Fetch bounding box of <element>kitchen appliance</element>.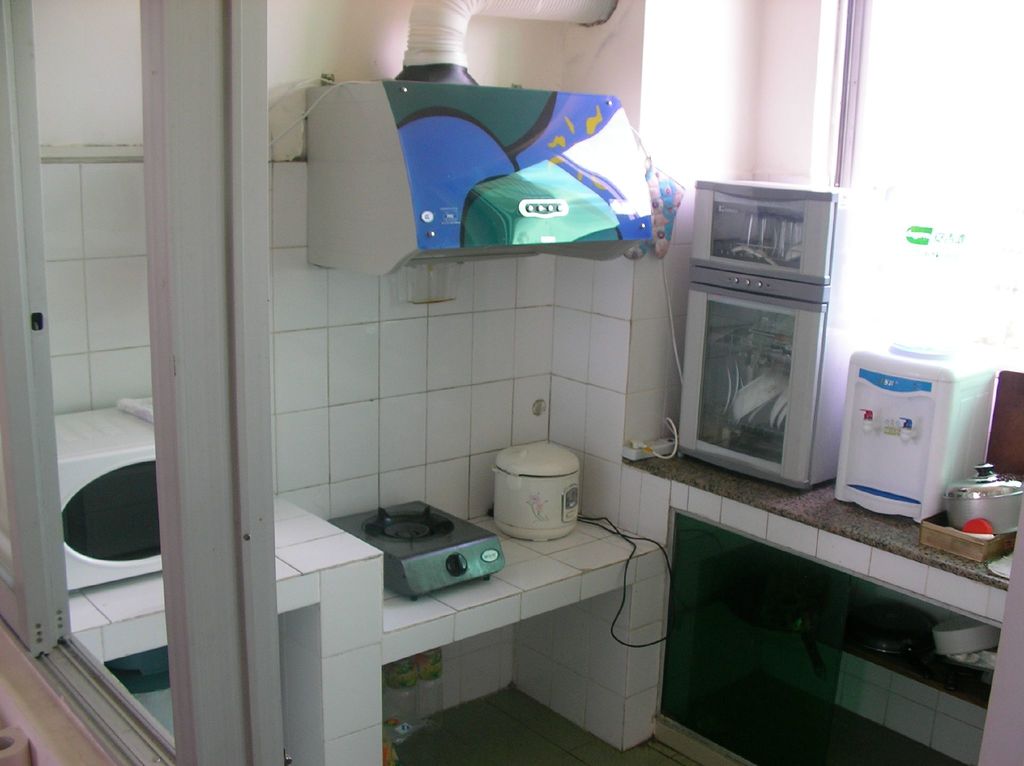
Bbox: BBox(948, 464, 1017, 531).
